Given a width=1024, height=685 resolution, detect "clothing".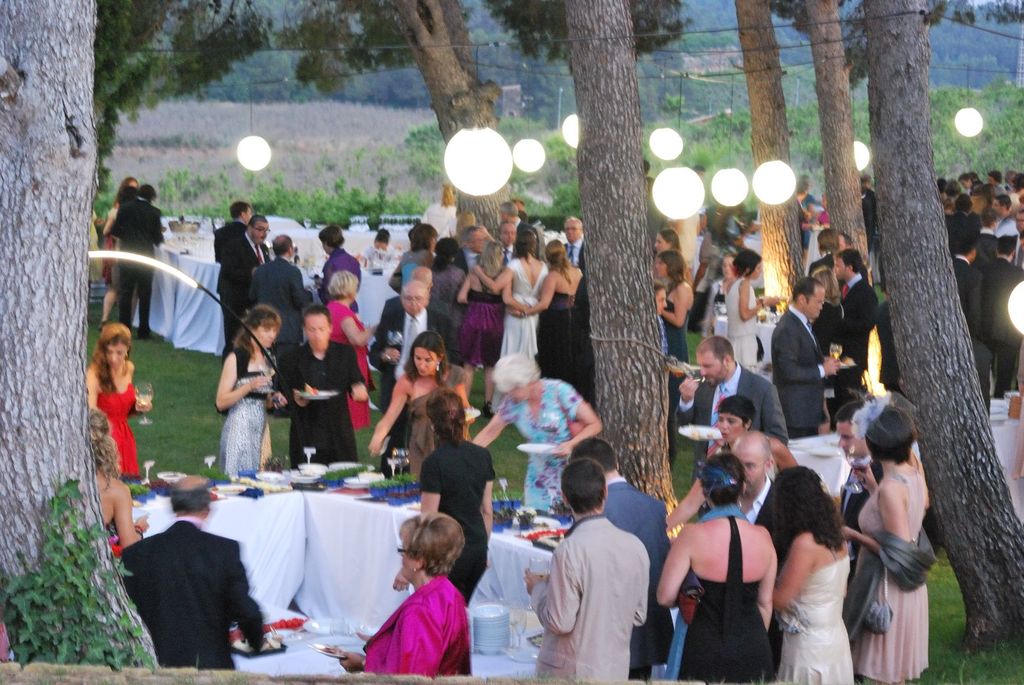
(96, 516, 272, 668).
